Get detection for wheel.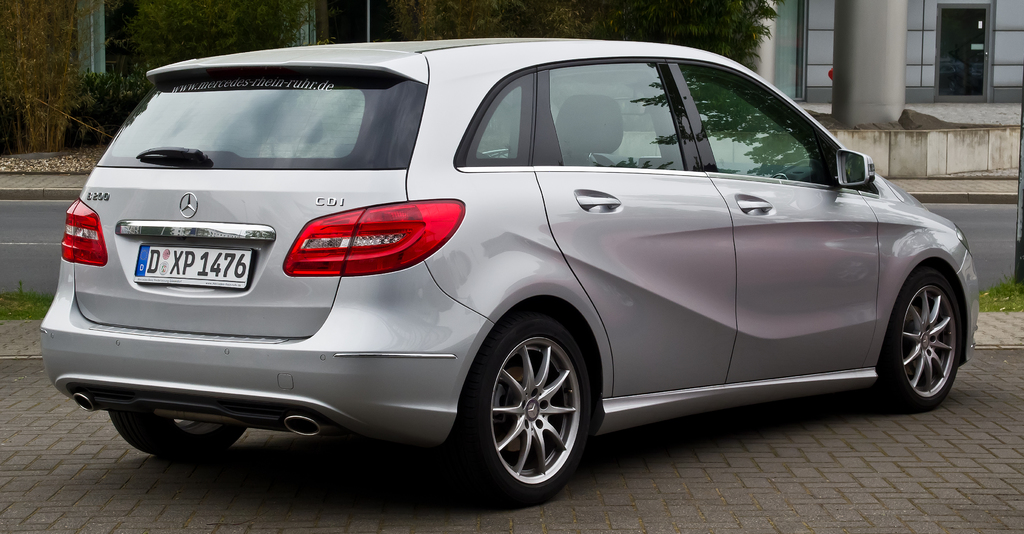
Detection: select_region(877, 264, 962, 410).
